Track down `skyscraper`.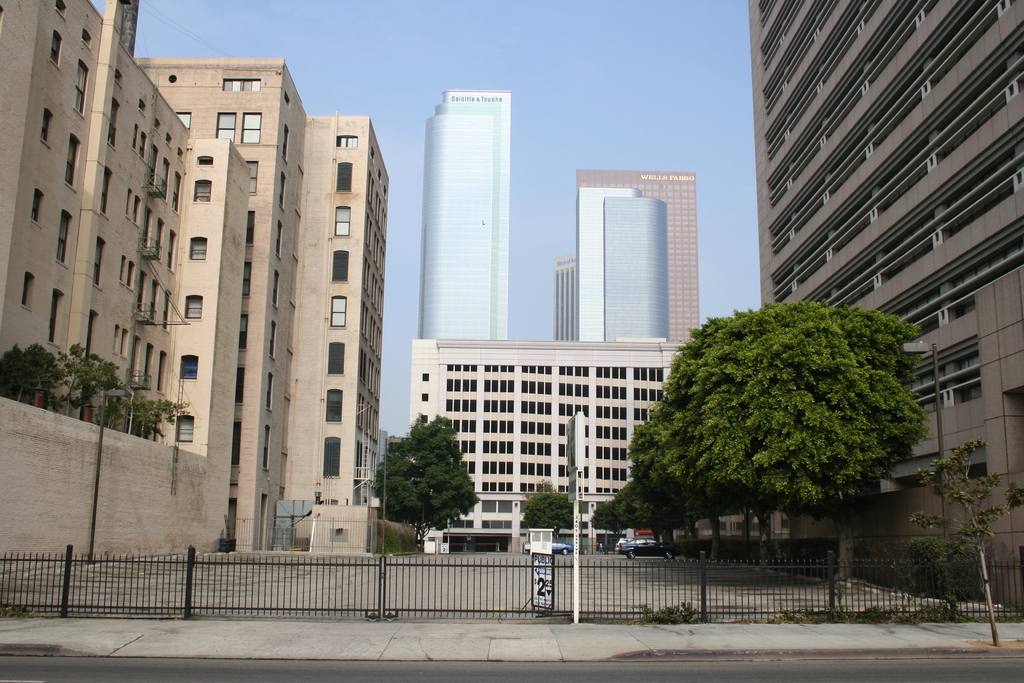
Tracked to [x1=568, y1=167, x2=700, y2=345].
